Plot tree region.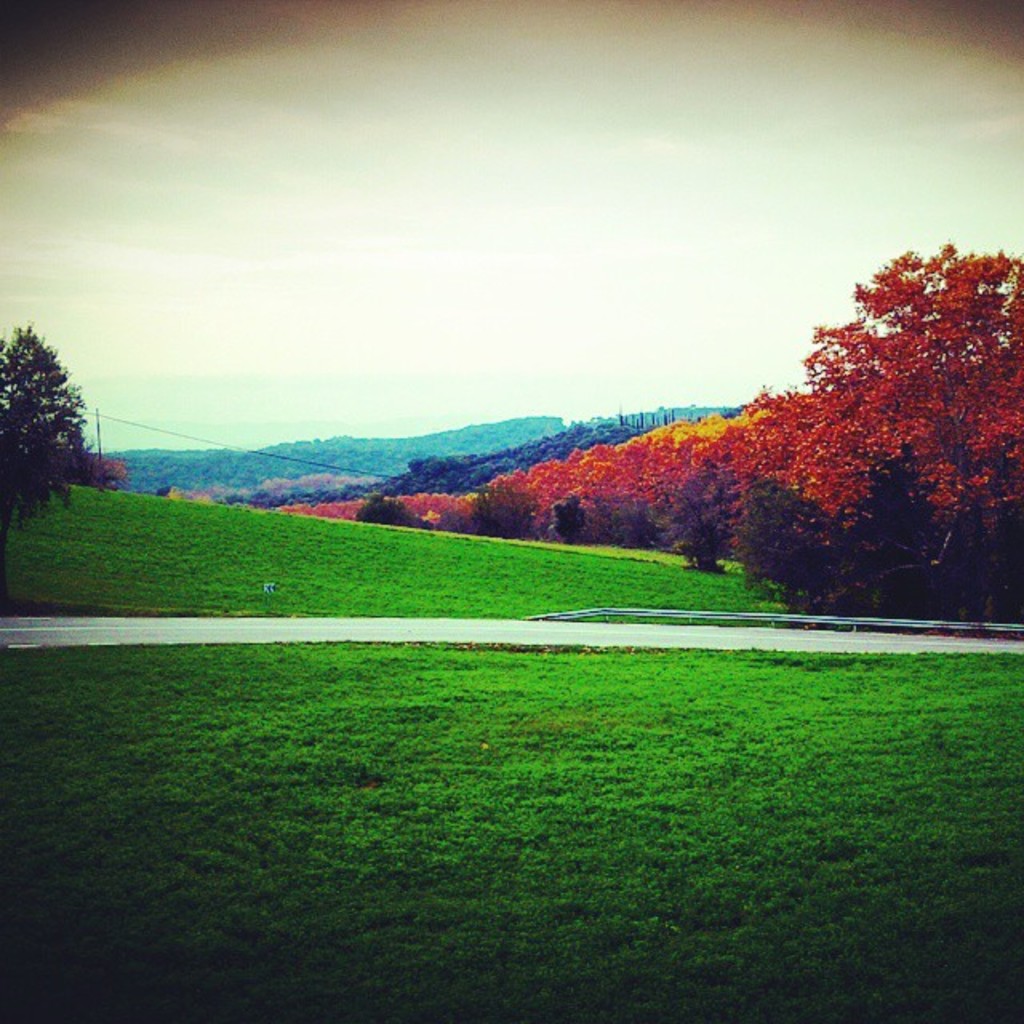
Plotted at region(0, 320, 93, 523).
